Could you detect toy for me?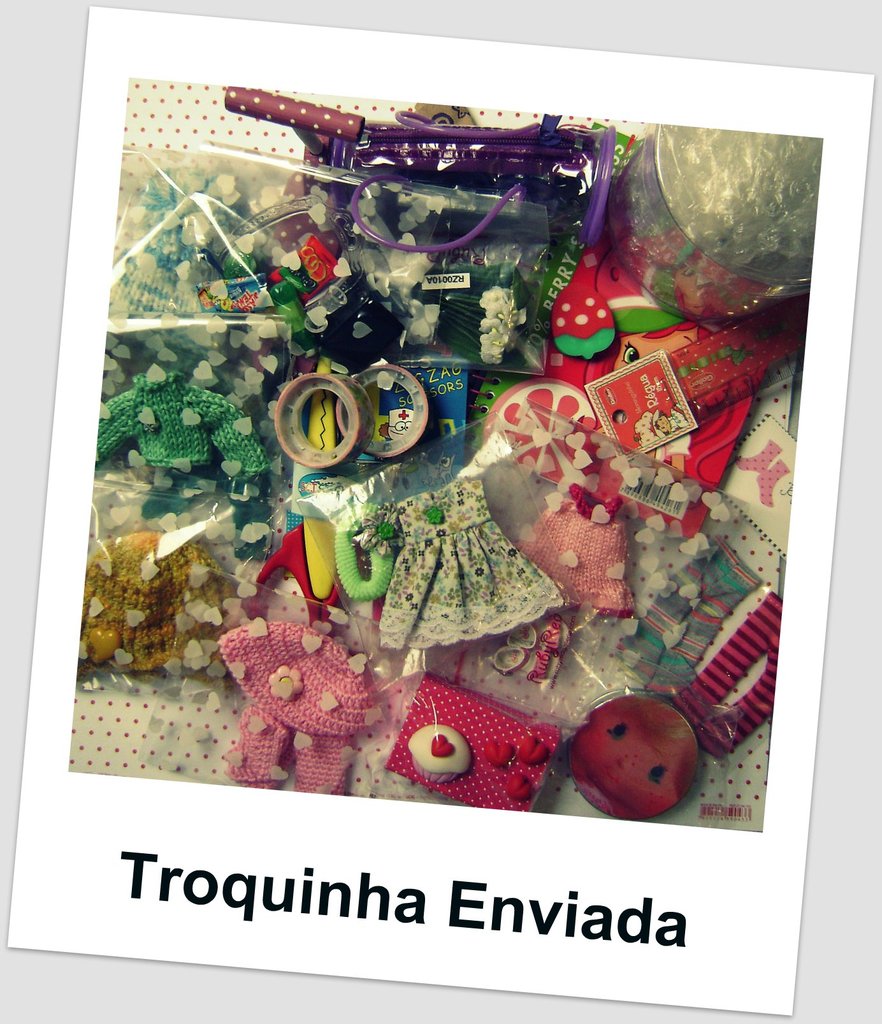
Detection result: bbox=(569, 587, 788, 824).
